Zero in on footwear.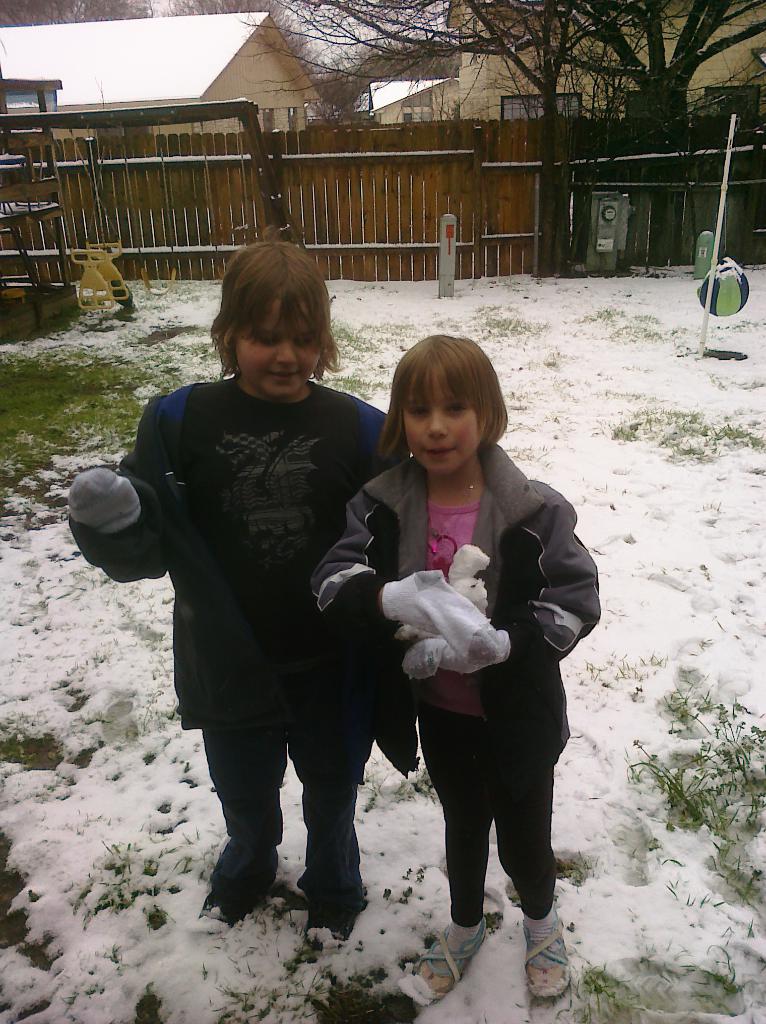
Zeroed in: [left=302, top=919, right=355, bottom=952].
